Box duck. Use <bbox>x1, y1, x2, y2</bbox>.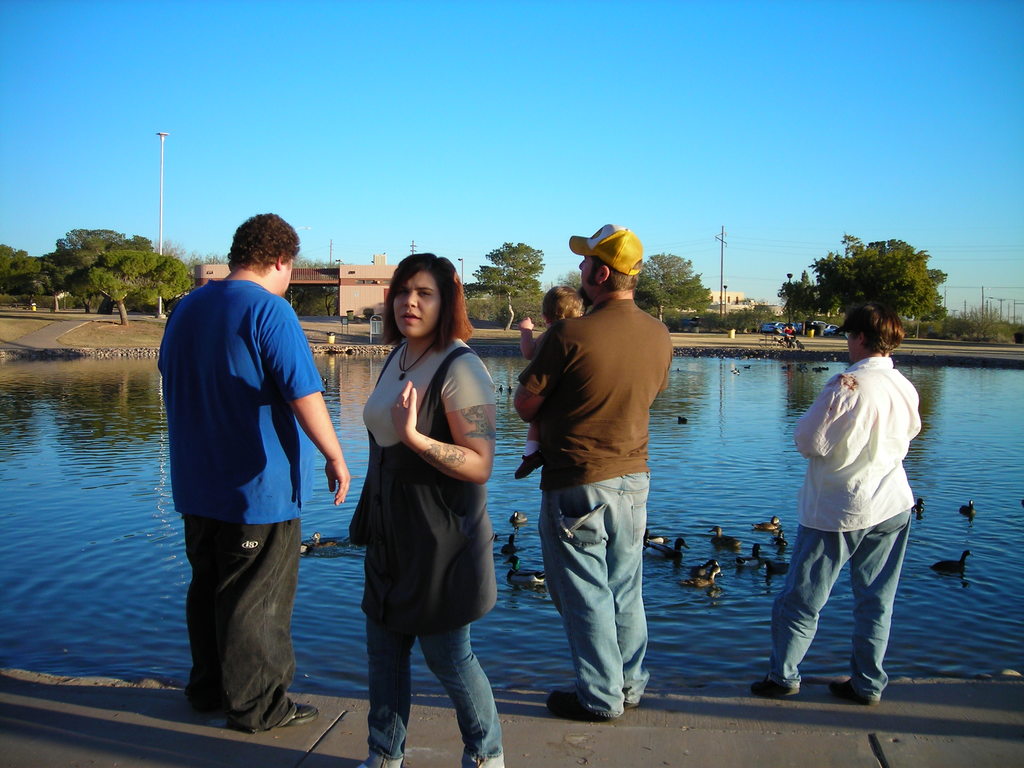
<bbox>509, 557, 546, 595</bbox>.
